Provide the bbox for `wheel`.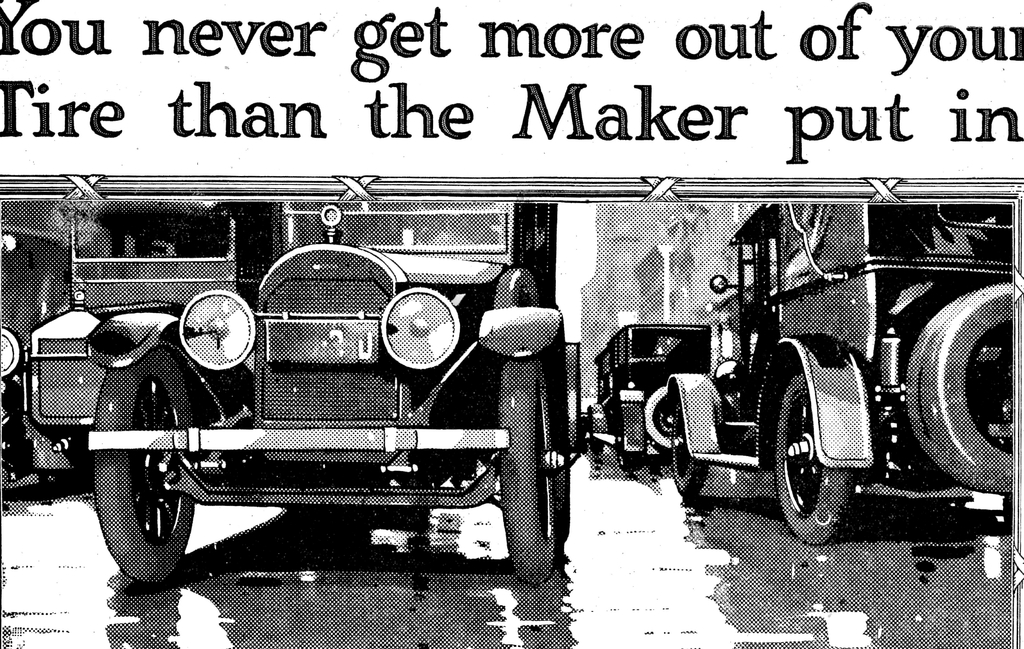
x1=586 y1=422 x2=605 y2=456.
